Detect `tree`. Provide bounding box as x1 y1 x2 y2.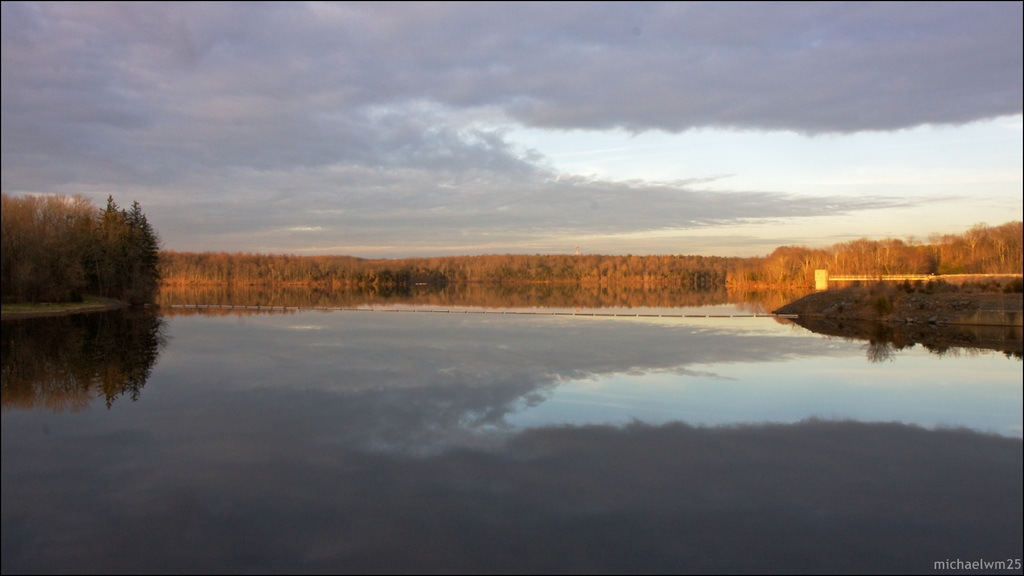
0 190 92 296.
